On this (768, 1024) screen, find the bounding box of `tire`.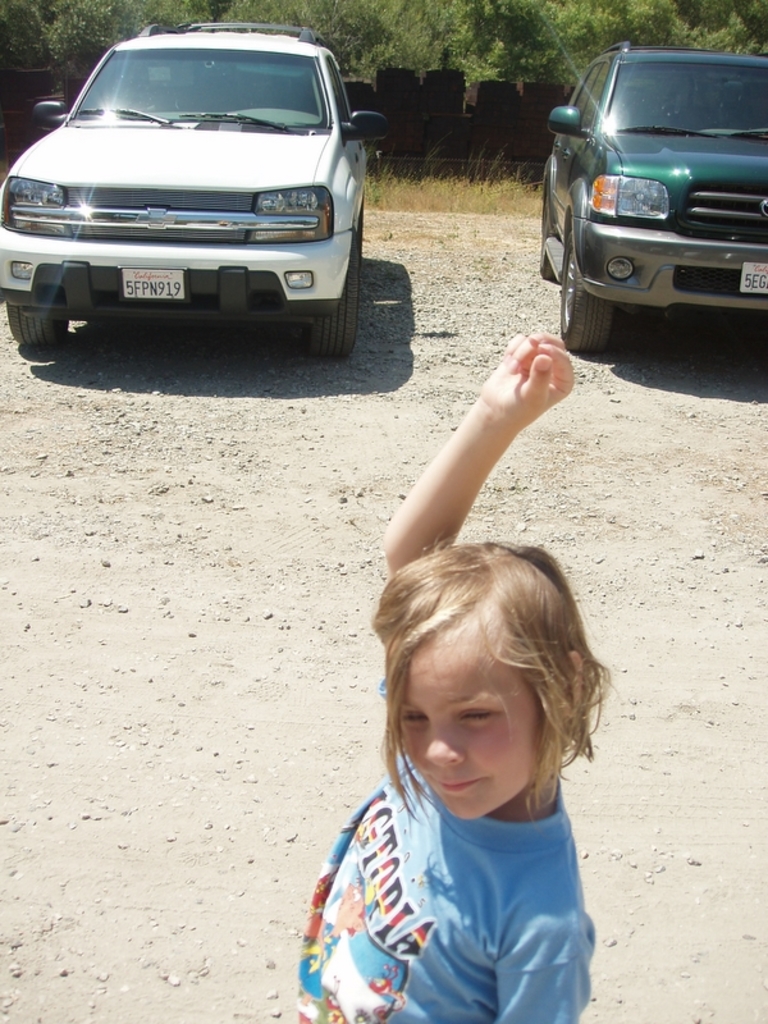
Bounding box: bbox(5, 305, 67, 346).
